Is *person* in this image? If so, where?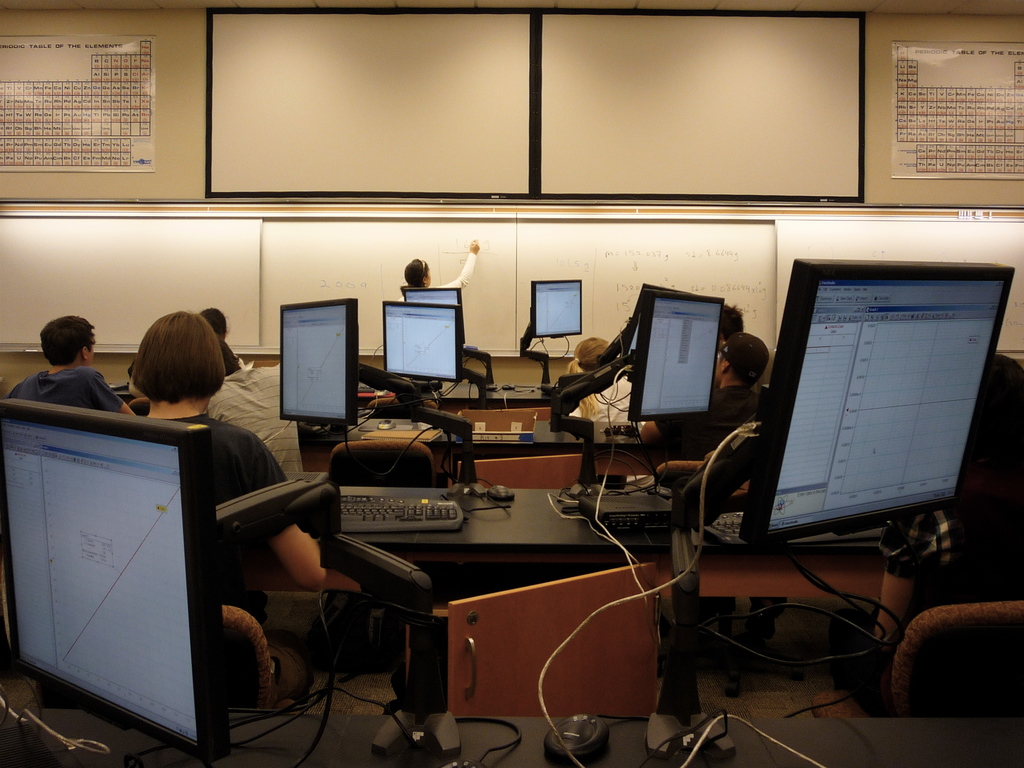
Yes, at box=[122, 310, 451, 767].
